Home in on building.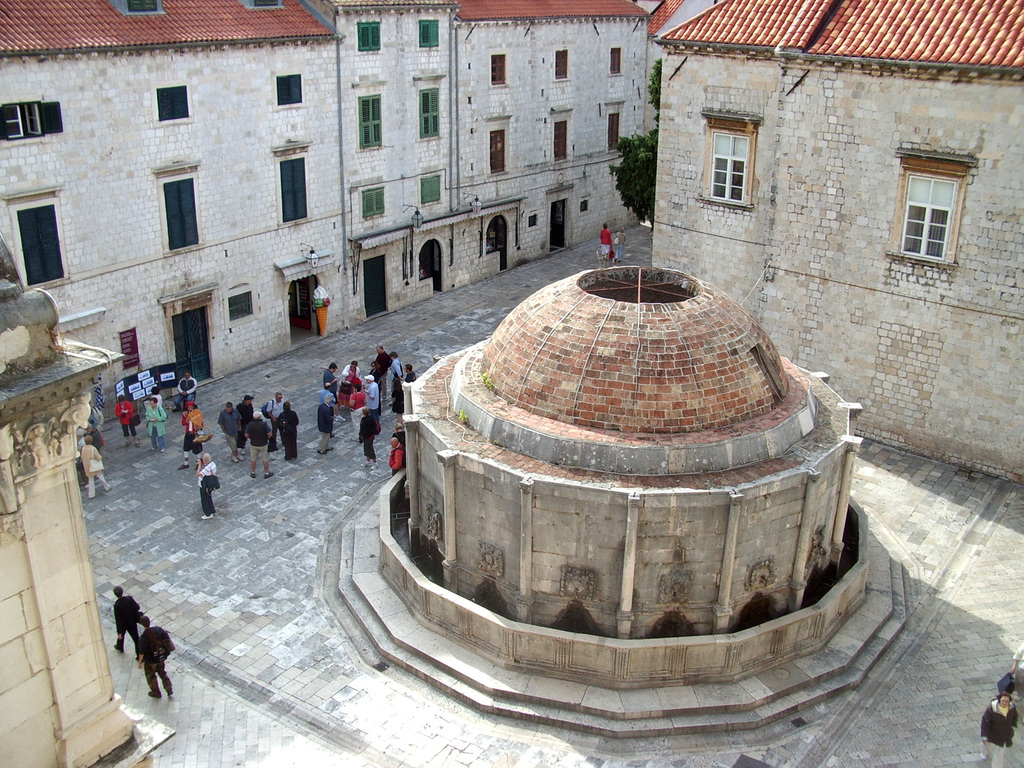
Homed in at Rect(657, 0, 1023, 479).
